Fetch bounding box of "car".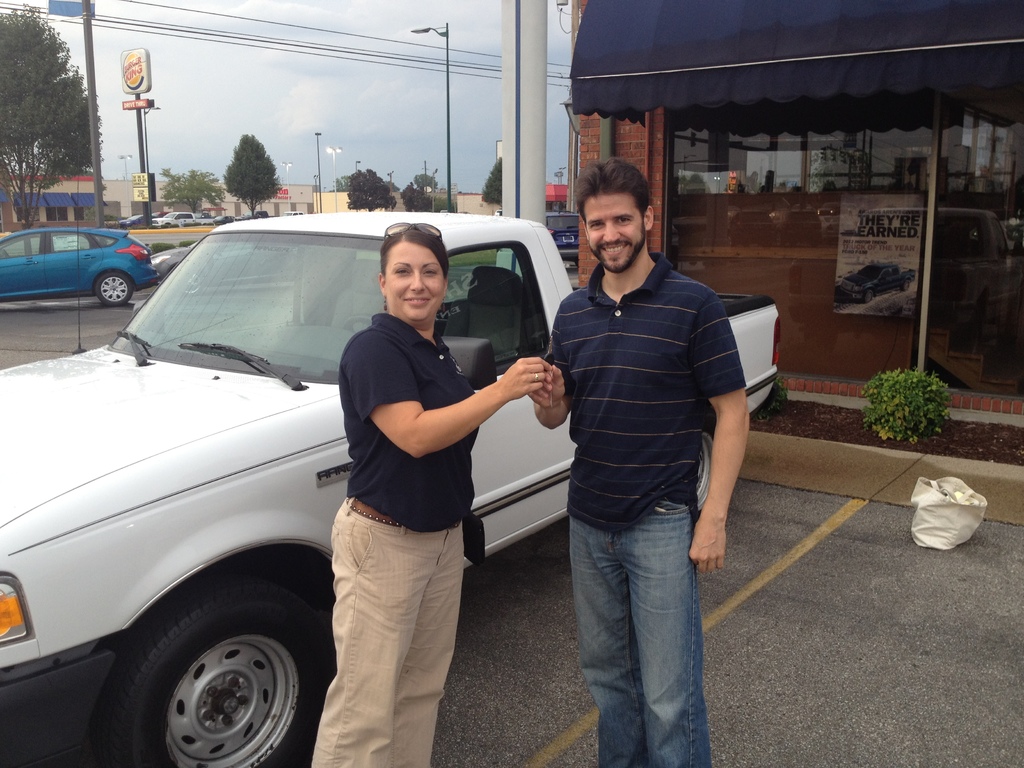
Bbox: (212,215,231,226).
